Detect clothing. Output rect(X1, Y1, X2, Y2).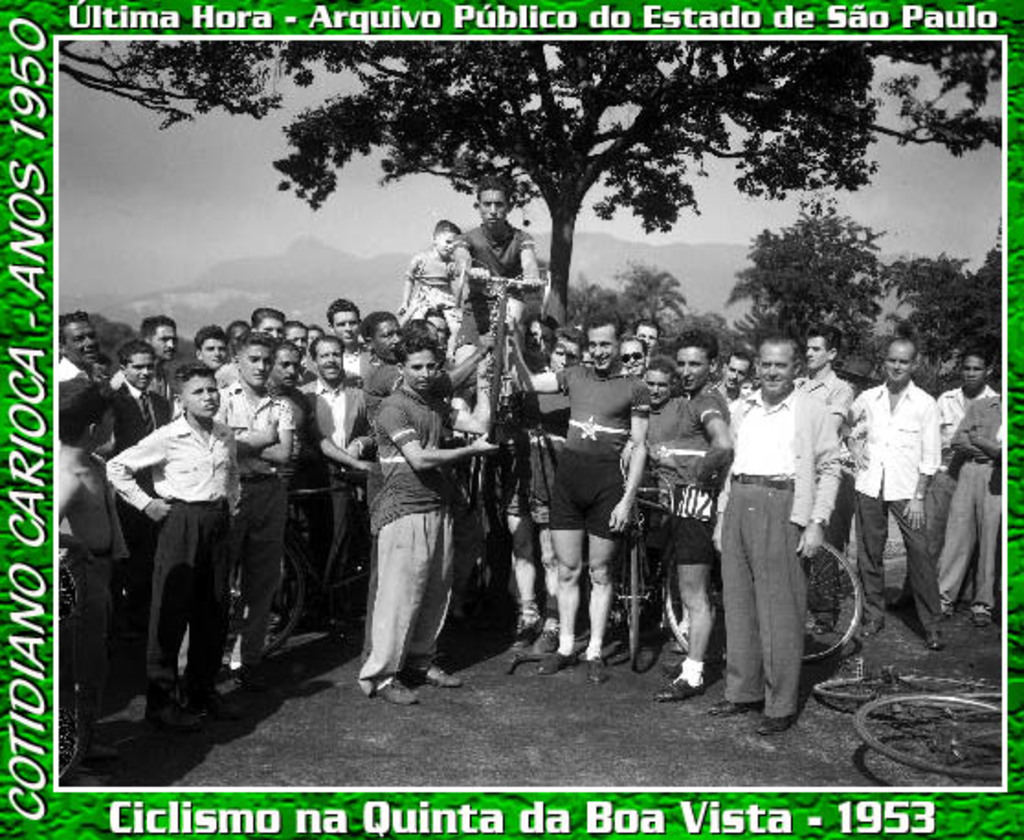
rect(840, 339, 962, 622).
